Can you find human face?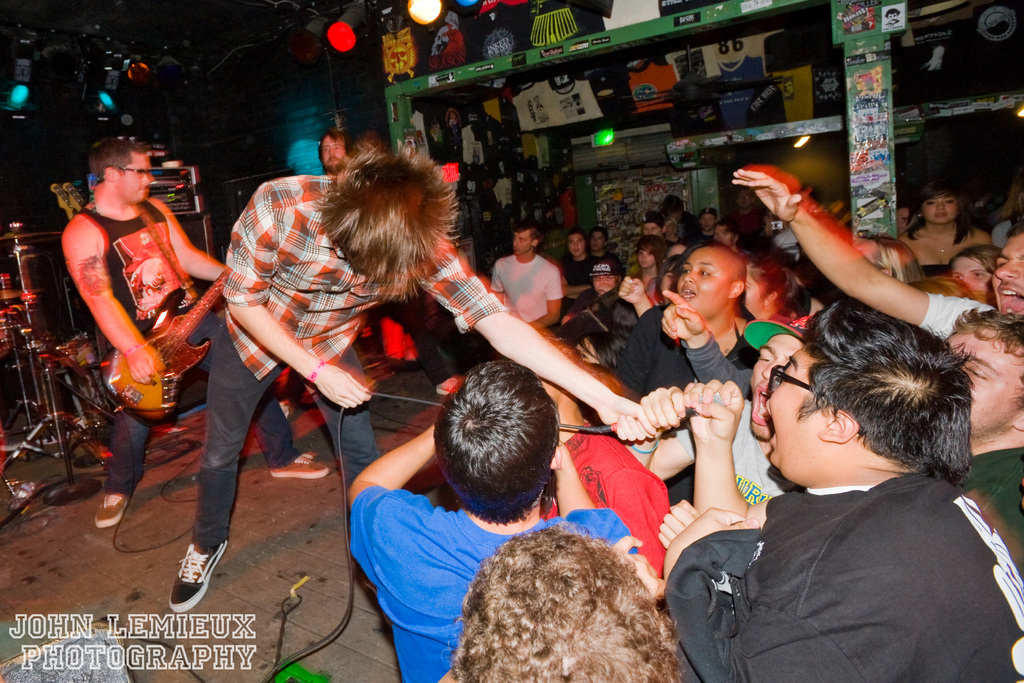
Yes, bounding box: (left=320, top=131, right=350, bottom=171).
